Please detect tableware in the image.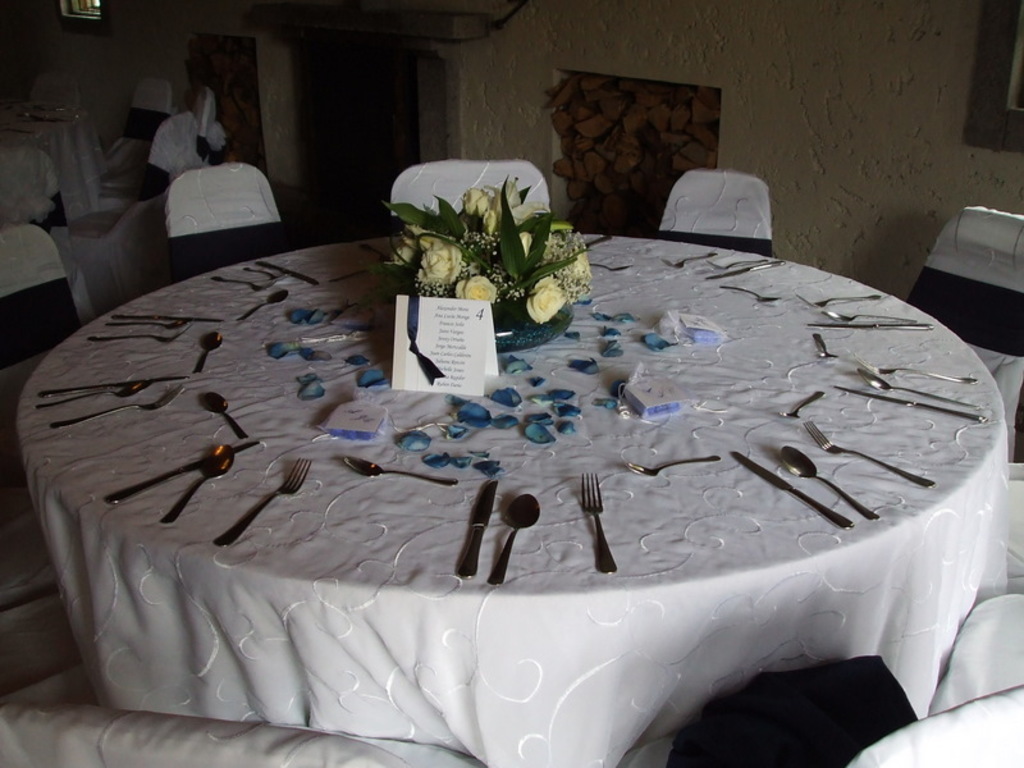
crop(847, 348, 980, 387).
